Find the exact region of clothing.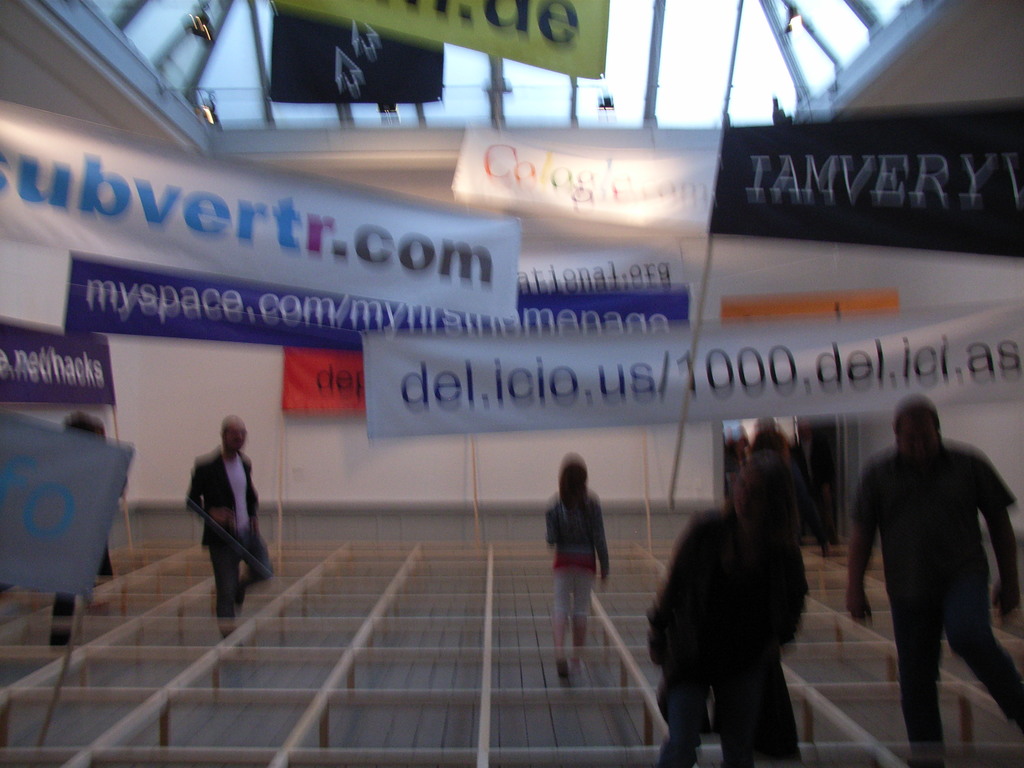
Exact region: detection(186, 444, 275, 636).
